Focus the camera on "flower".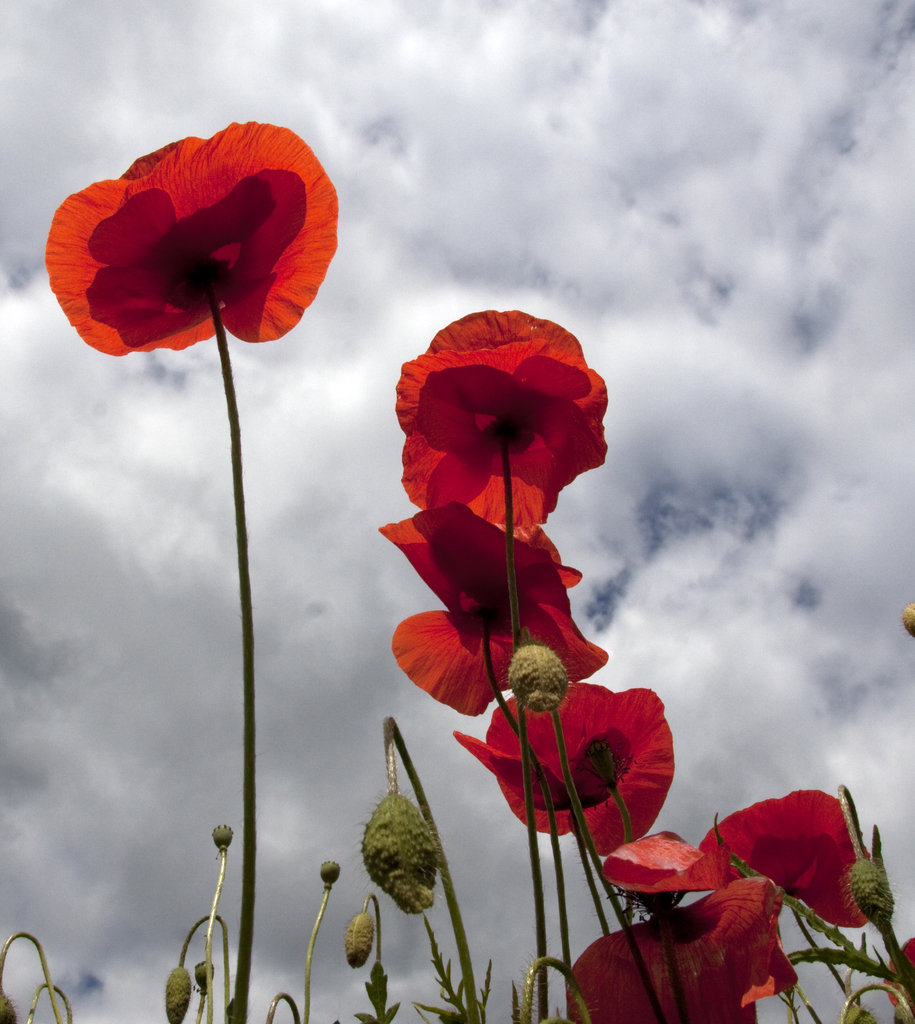
Focus region: <box>565,877,803,1023</box>.
